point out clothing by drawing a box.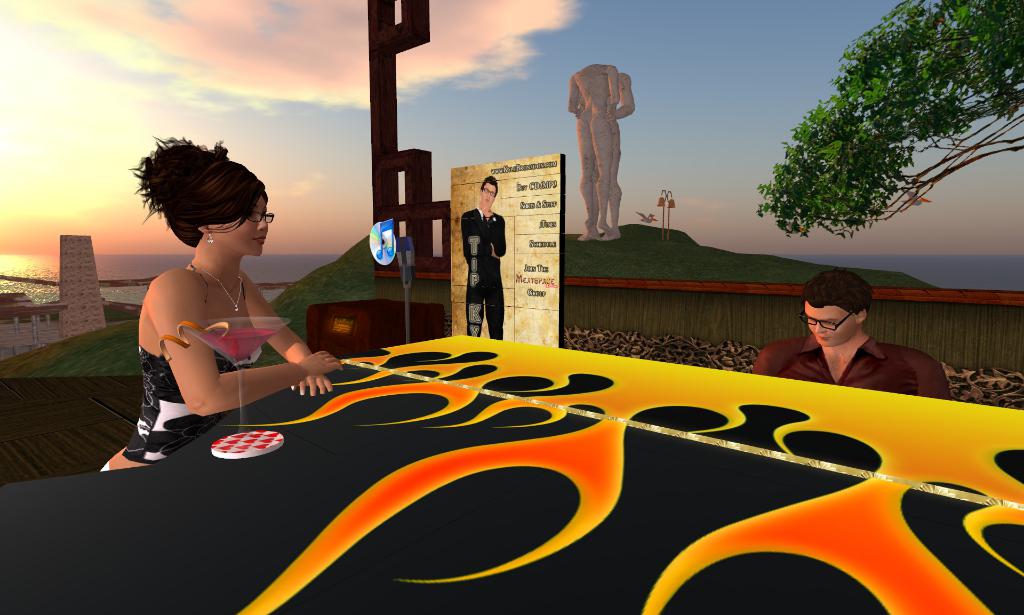
BBox(463, 209, 508, 342).
